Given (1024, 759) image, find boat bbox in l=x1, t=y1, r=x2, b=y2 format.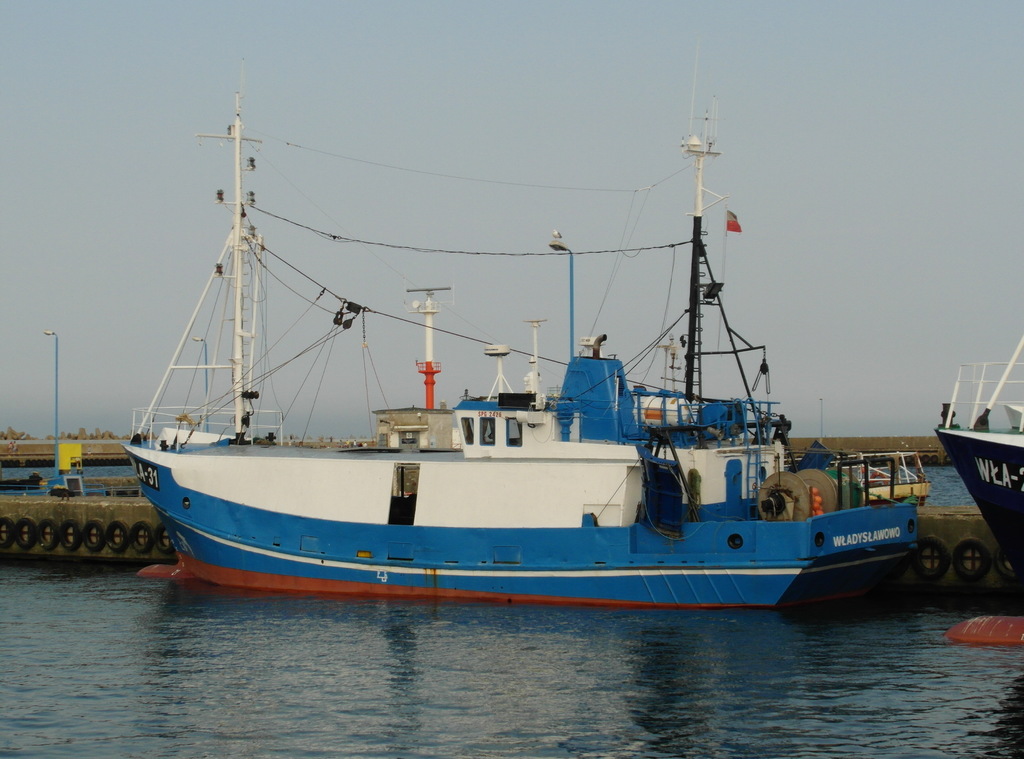
l=119, t=56, r=929, b=618.
